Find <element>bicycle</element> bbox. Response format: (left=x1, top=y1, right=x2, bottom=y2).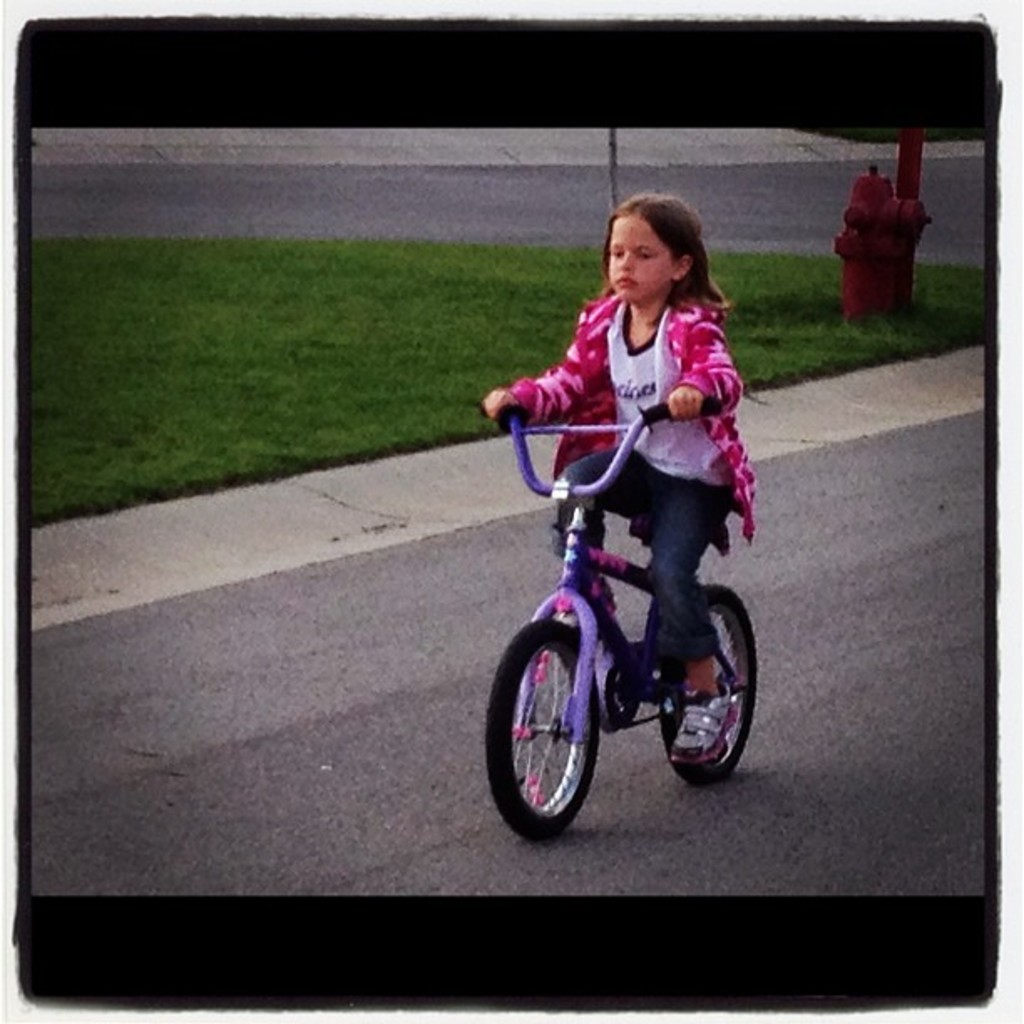
(left=477, top=420, right=795, bottom=832).
